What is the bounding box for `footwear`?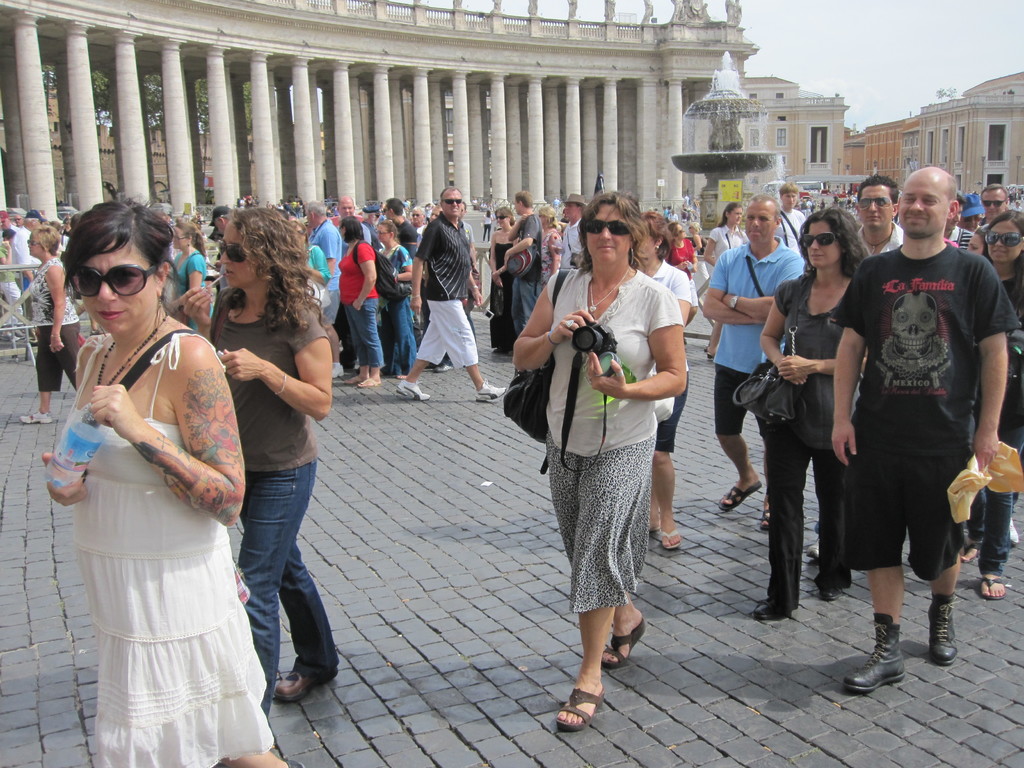
box(271, 671, 344, 701).
